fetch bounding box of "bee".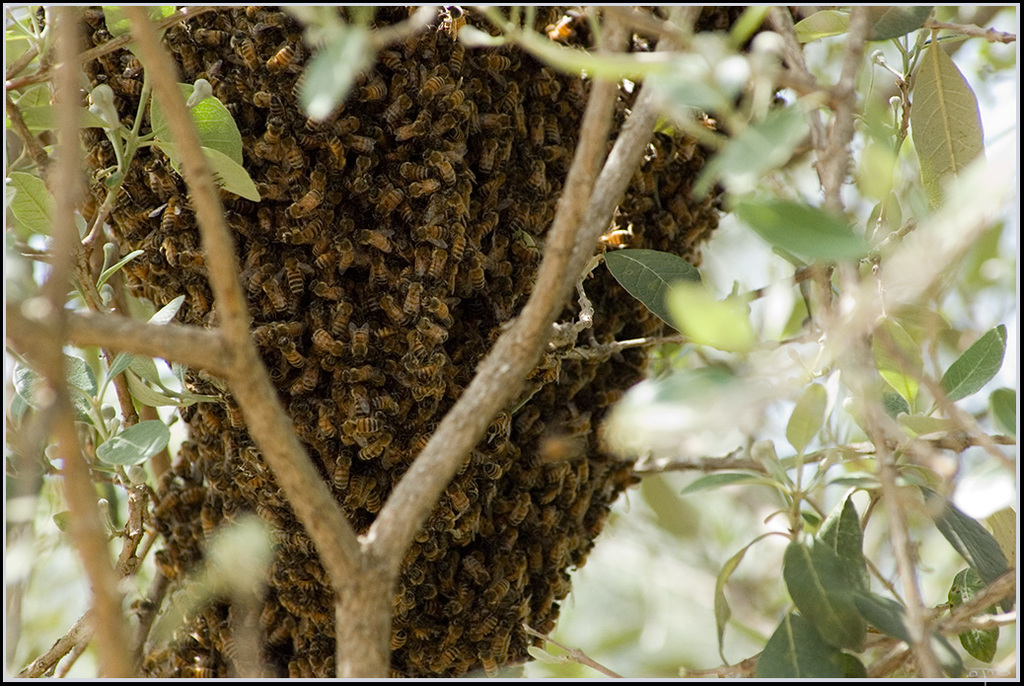
Bbox: {"left": 475, "top": 464, "right": 502, "bottom": 475}.
